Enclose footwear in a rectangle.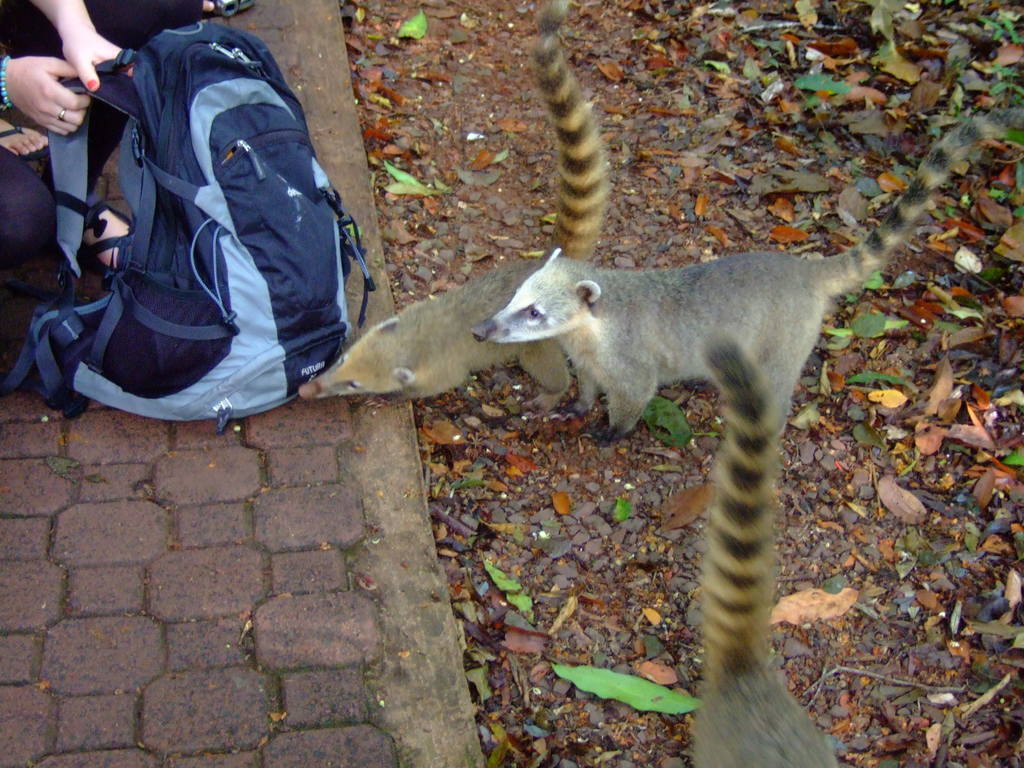
bbox=[0, 119, 50, 160].
